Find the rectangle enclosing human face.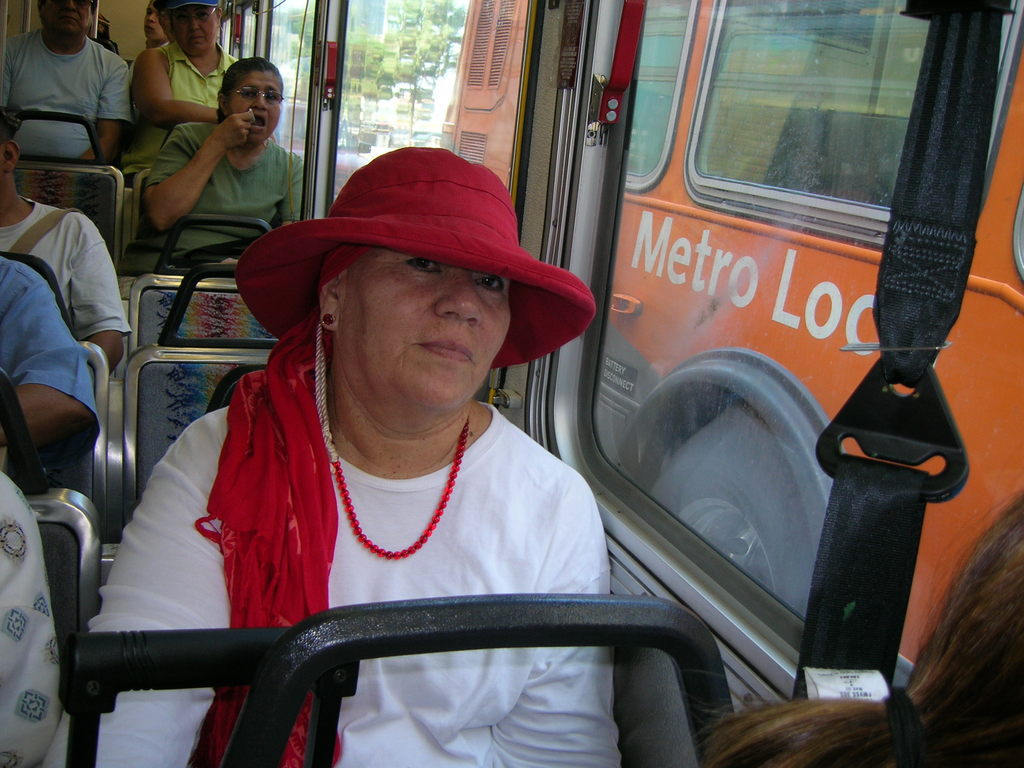
rect(165, 6, 216, 52).
